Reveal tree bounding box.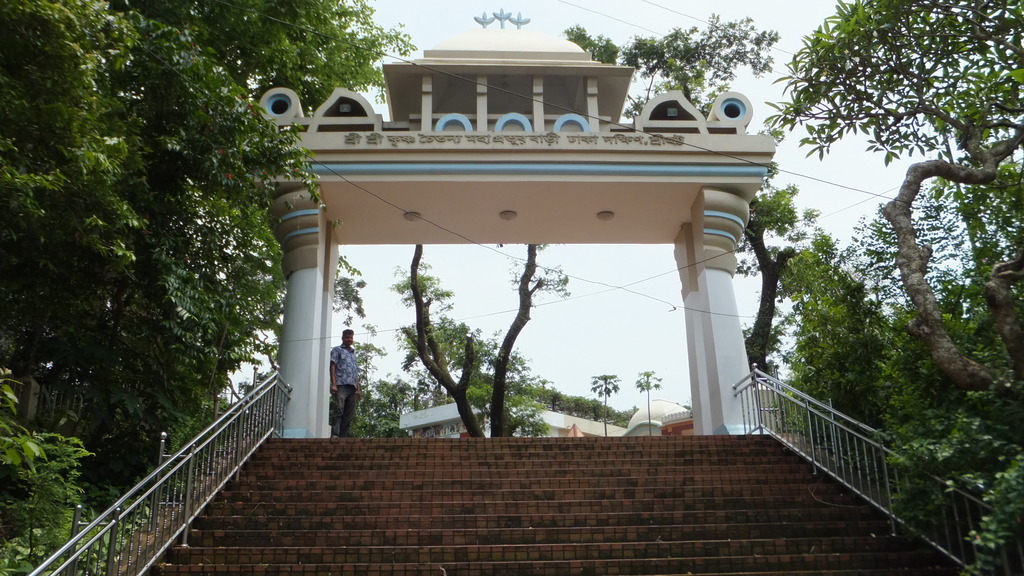
Revealed: [759,8,1004,483].
